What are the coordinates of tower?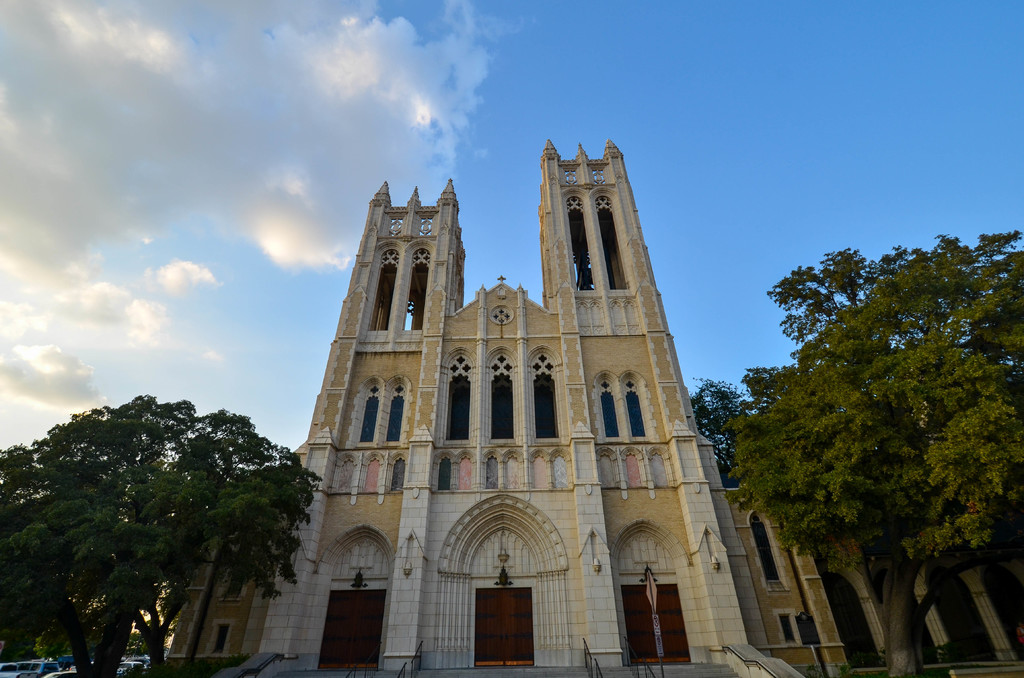
x1=263 y1=91 x2=723 y2=641.
